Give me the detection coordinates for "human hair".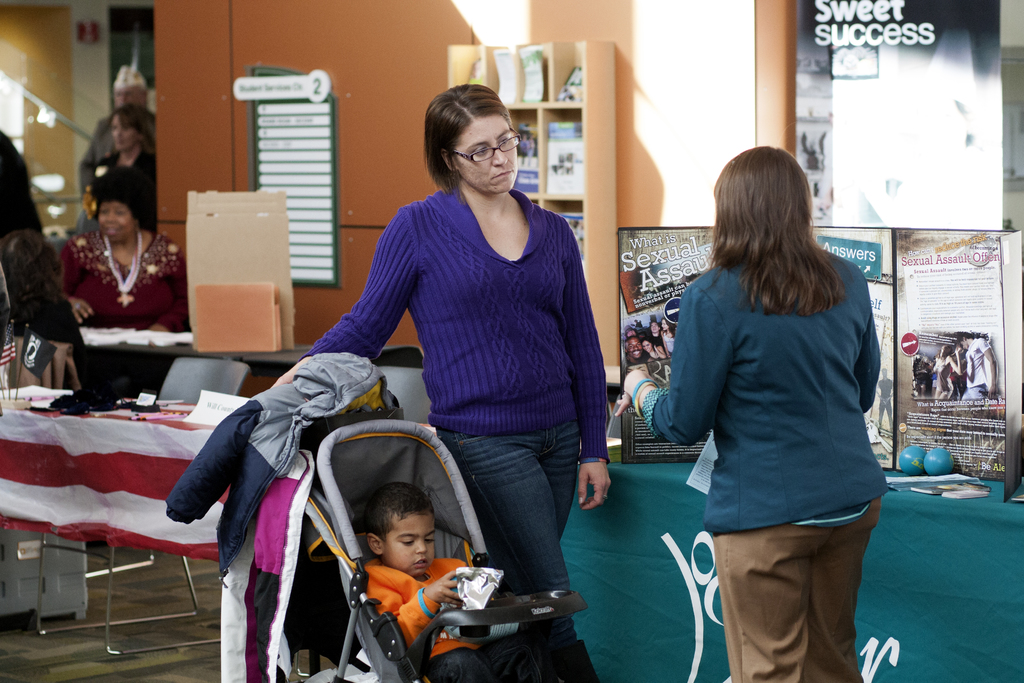
0:228:65:322.
